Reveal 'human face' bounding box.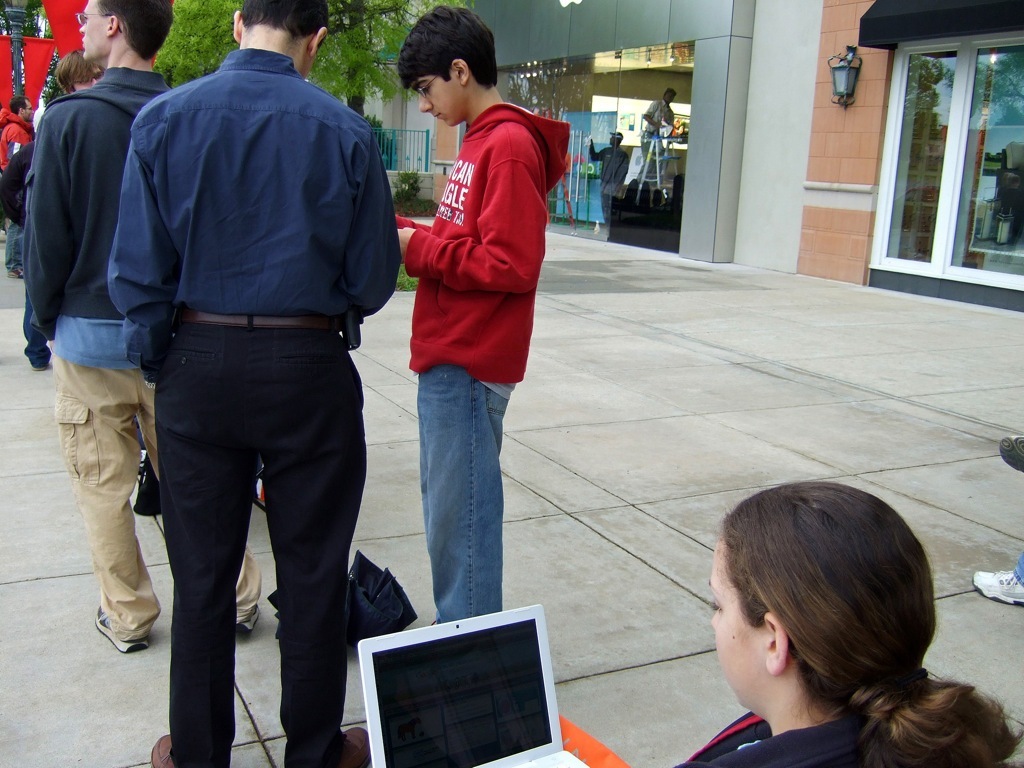
Revealed: bbox(23, 101, 33, 120).
